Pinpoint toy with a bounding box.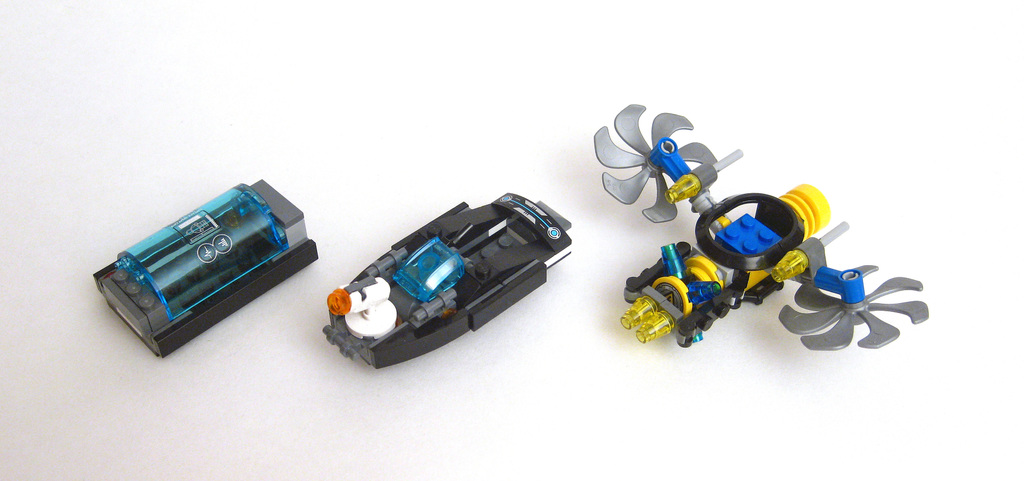
box(92, 178, 320, 359).
